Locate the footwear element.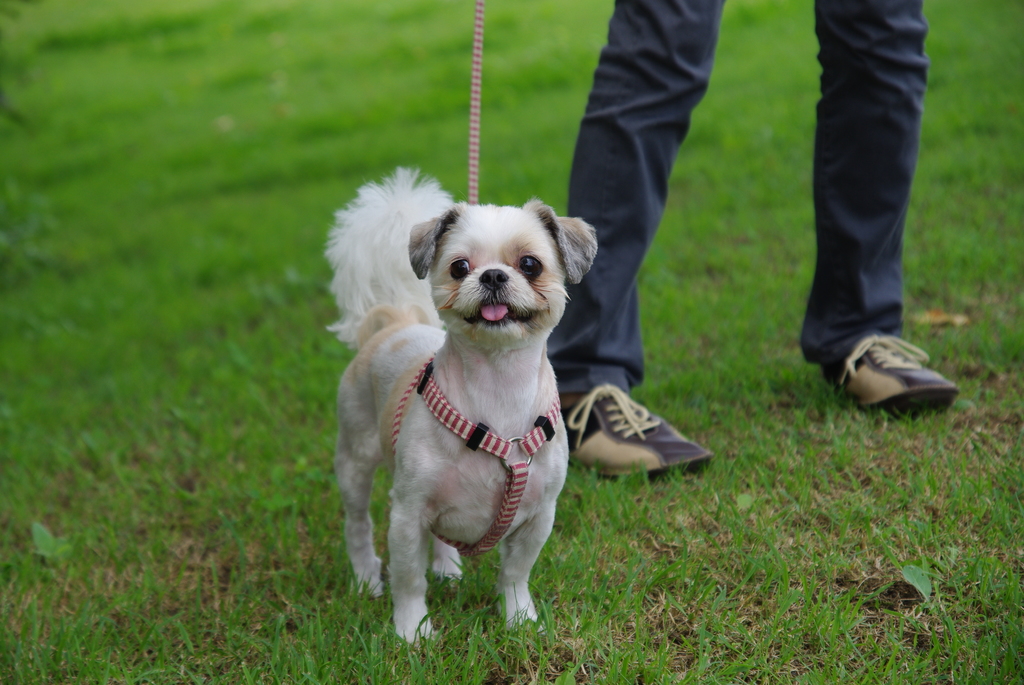
Element bbox: (x1=837, y1=330, x2=970, y2=414).
